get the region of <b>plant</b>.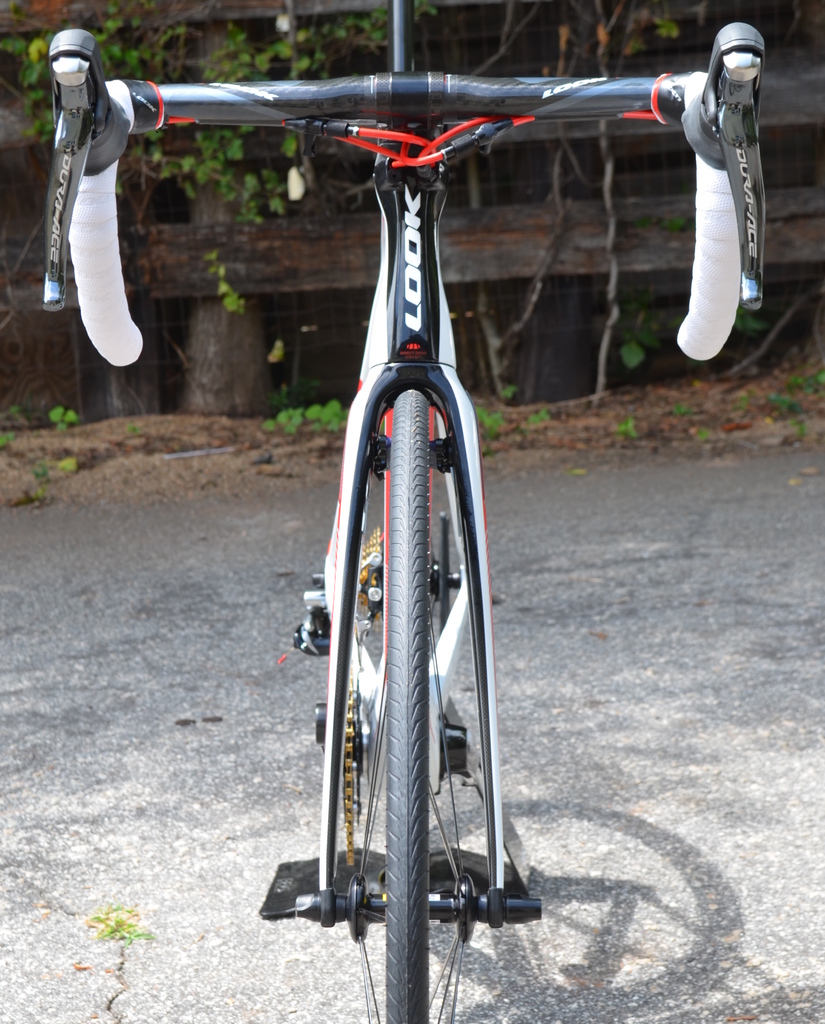
(608, 417, 634, 440).
